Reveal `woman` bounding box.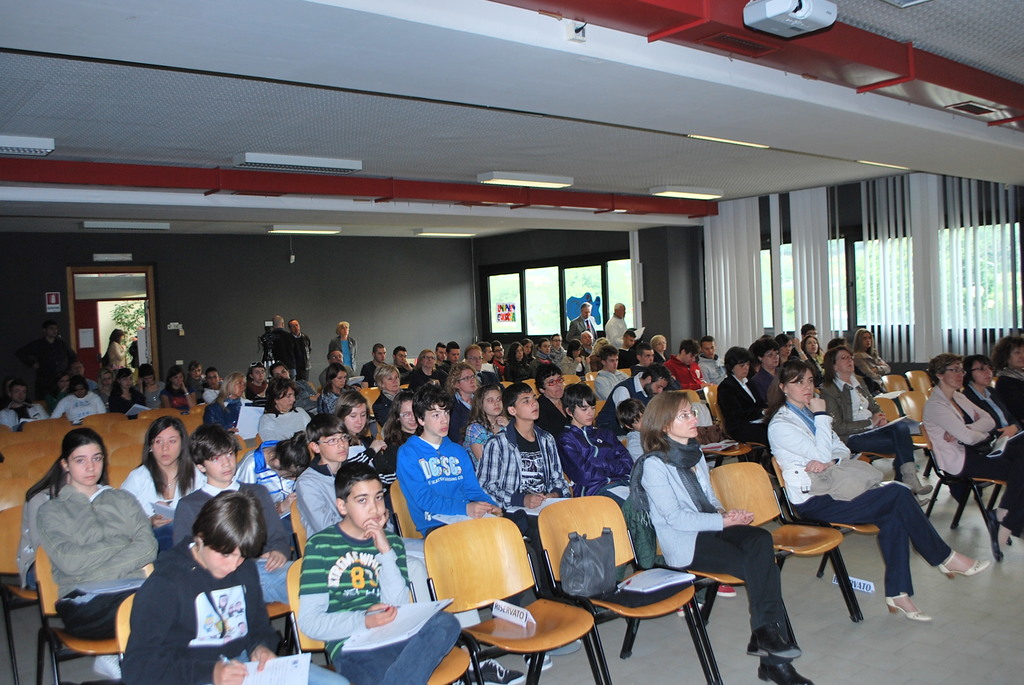
Revealed: bbox=[776, 335, 813, 371].
